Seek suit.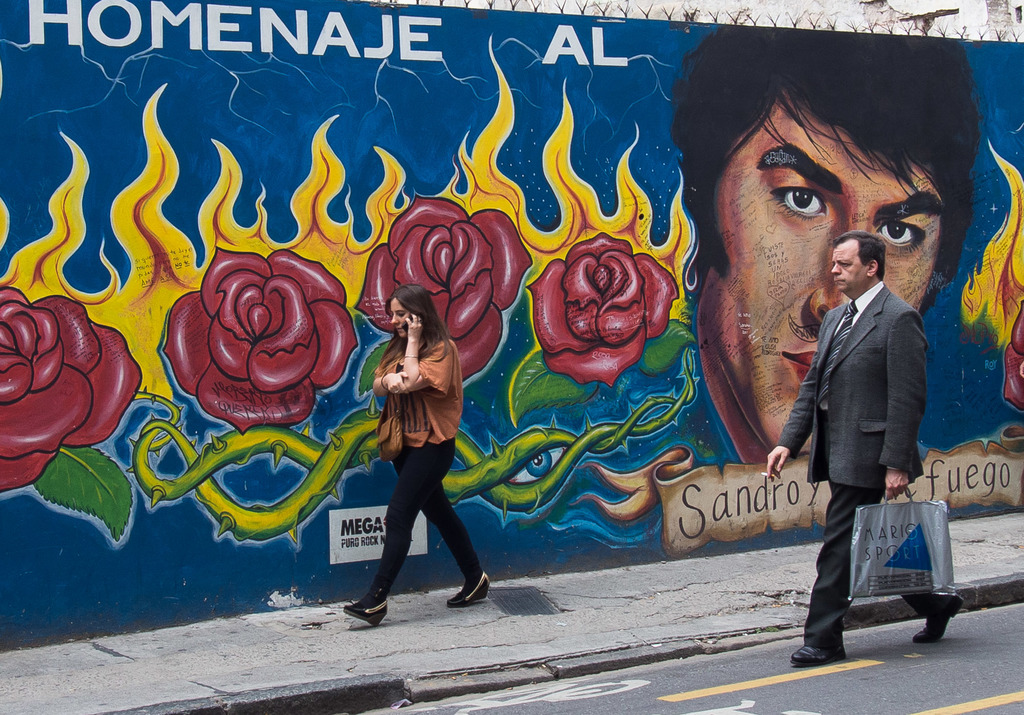
l=775, t=281, r=927, b=652.
